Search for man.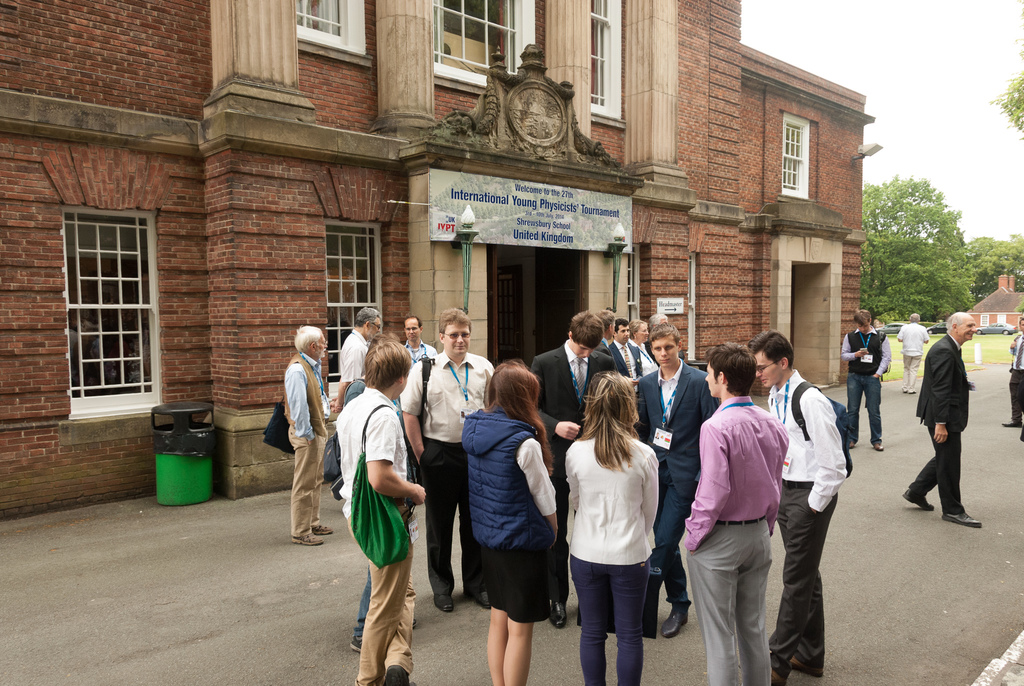
Found at (401,318,437,480).
